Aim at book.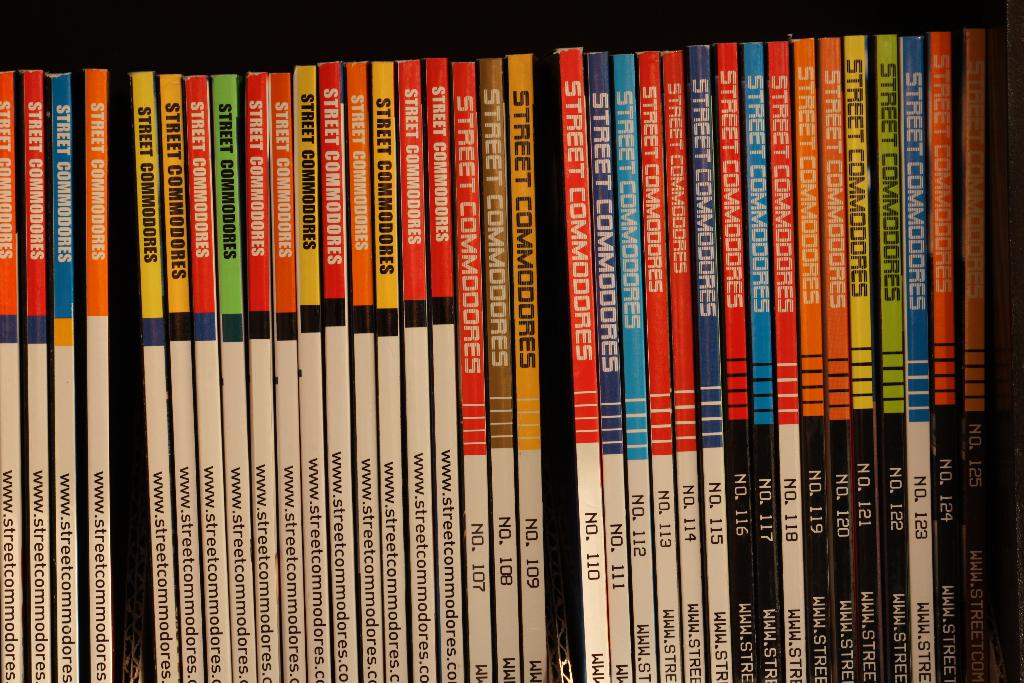
Aimed at x1=803, y1=29, x2=831, y2=682.
